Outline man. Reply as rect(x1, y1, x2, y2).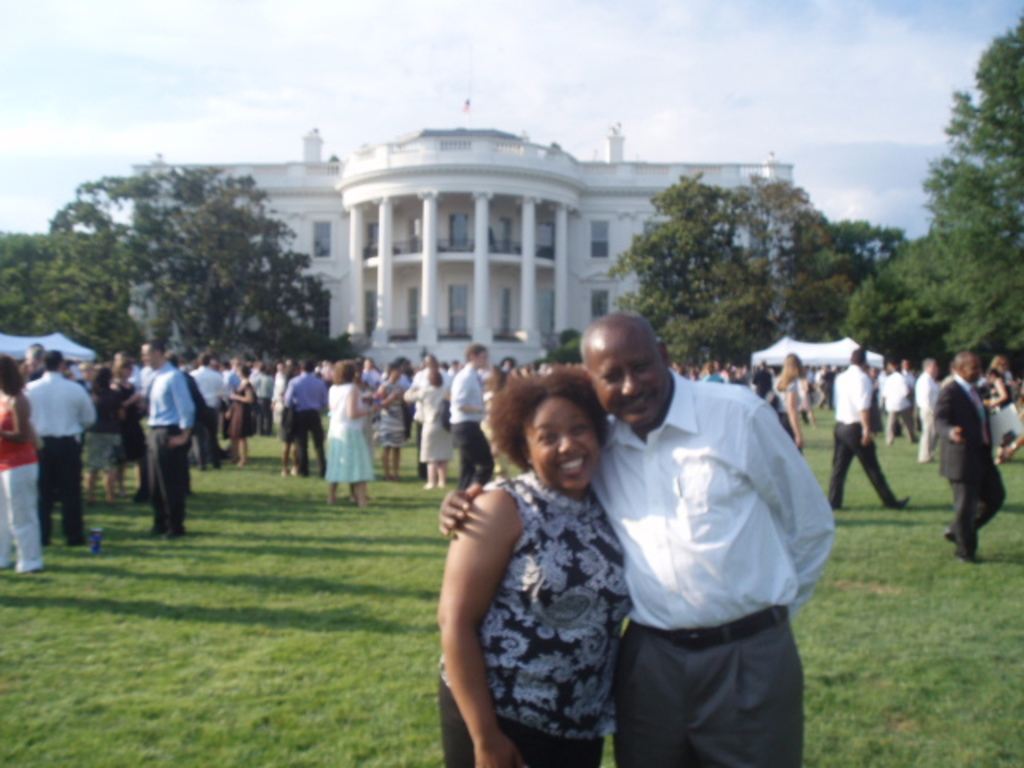
rect(368, 355, 376, 394).
